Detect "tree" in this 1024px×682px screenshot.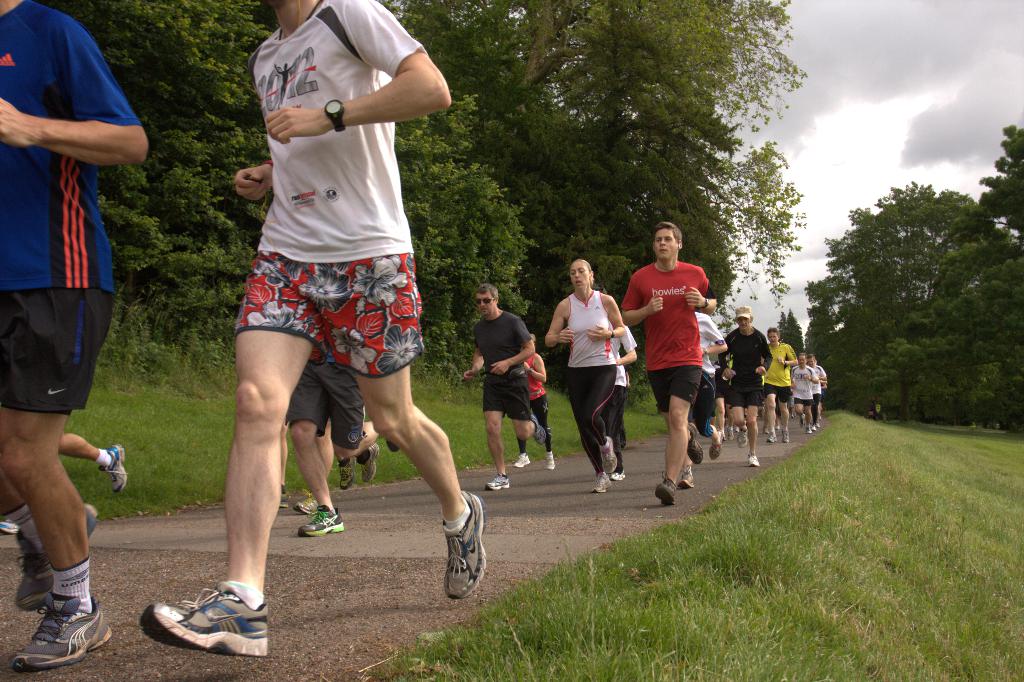
Detection: <box>47,0,273,388</box>.
